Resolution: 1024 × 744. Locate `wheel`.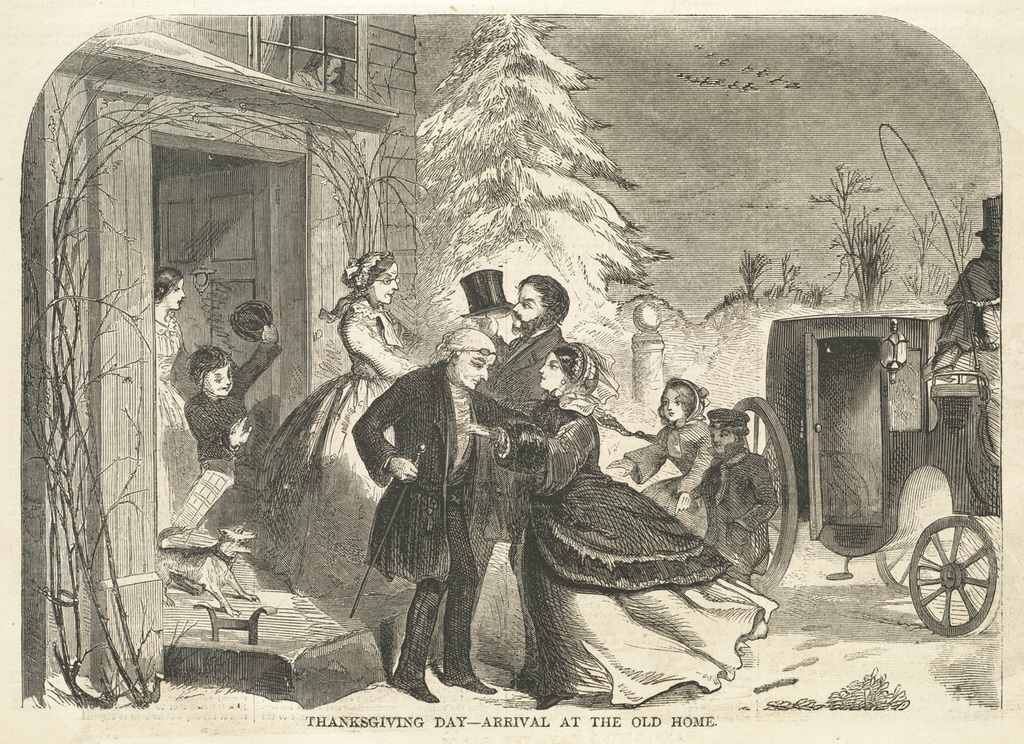
725 395 800 597.
